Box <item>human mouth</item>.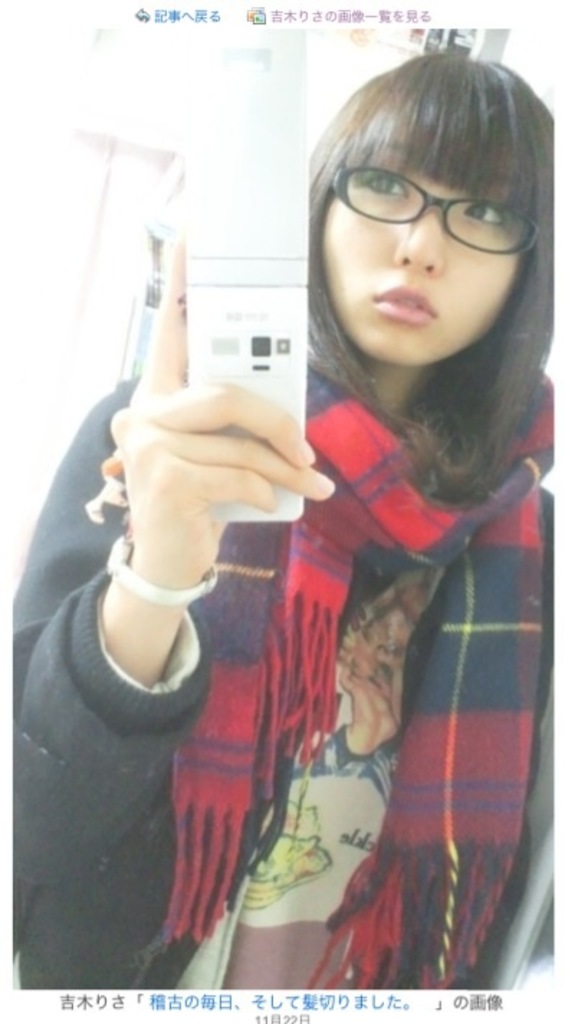
rect(384, 289, 437, 318).
